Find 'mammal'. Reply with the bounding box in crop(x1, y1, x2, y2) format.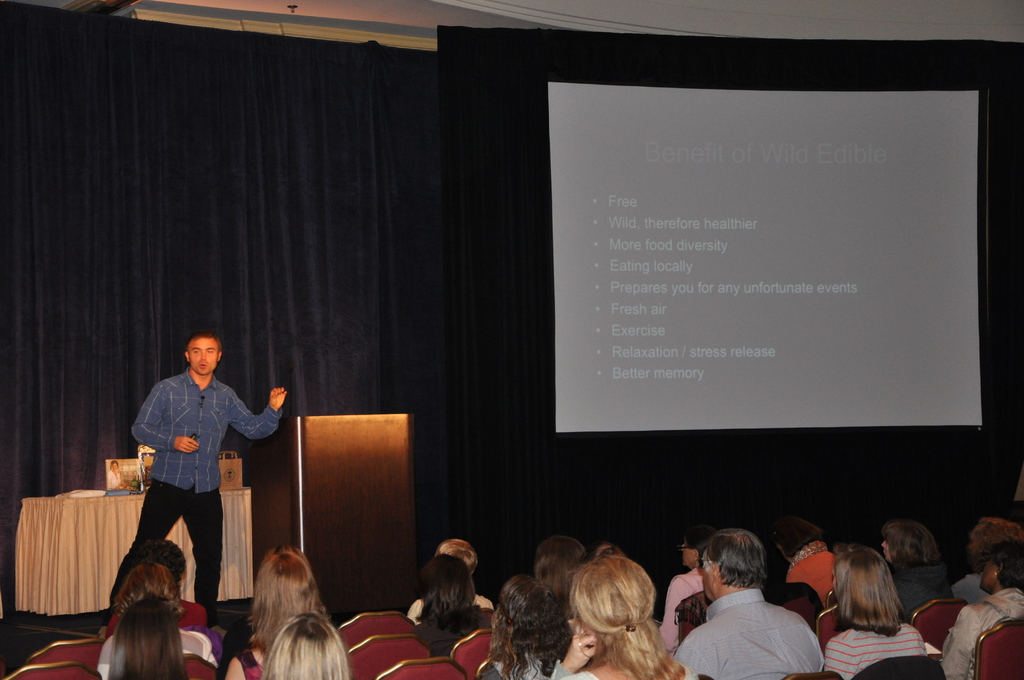
crop(478, 576, 573, 679).
